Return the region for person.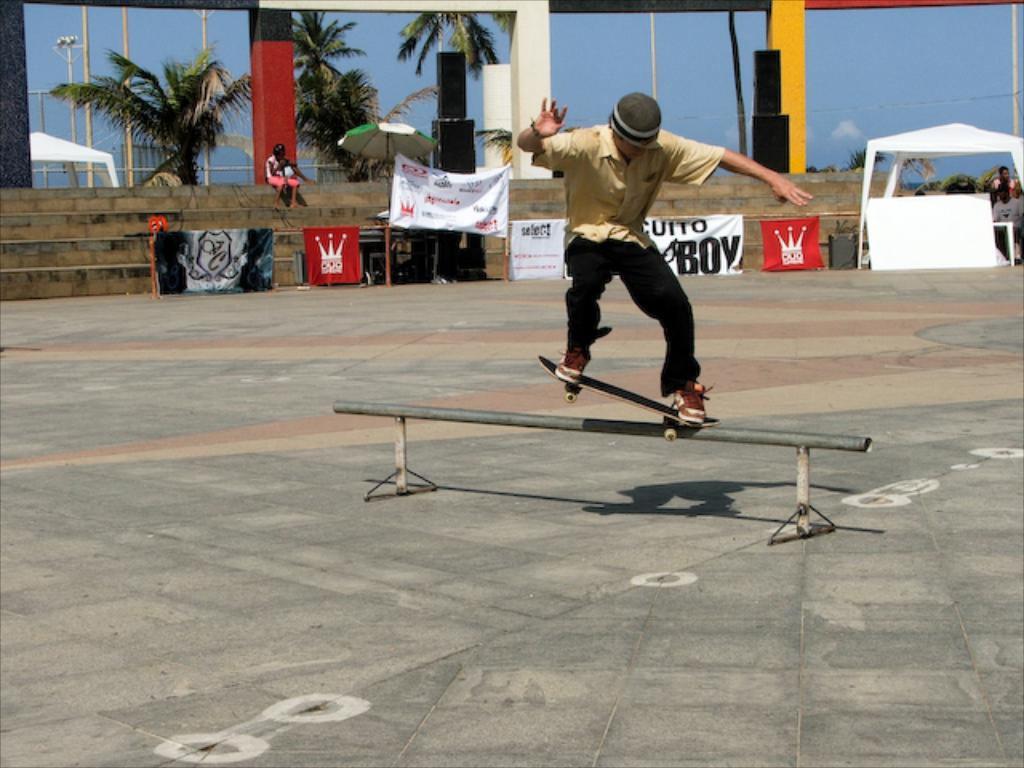
515,93,816,430.
